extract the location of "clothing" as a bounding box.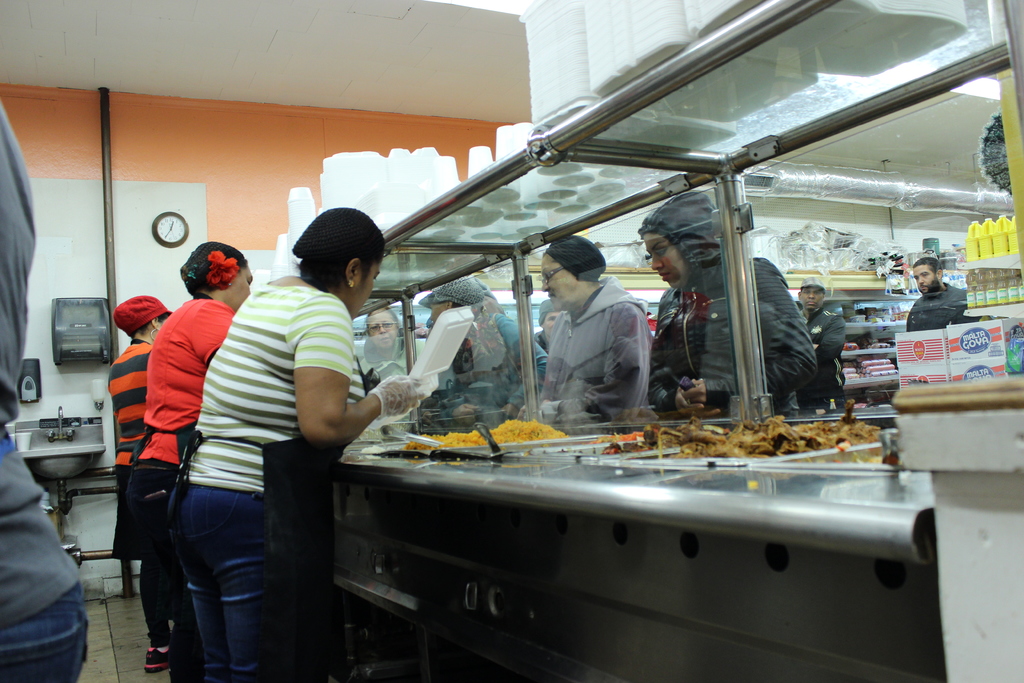
(left=632, top=188, right=828, bottom=418).
